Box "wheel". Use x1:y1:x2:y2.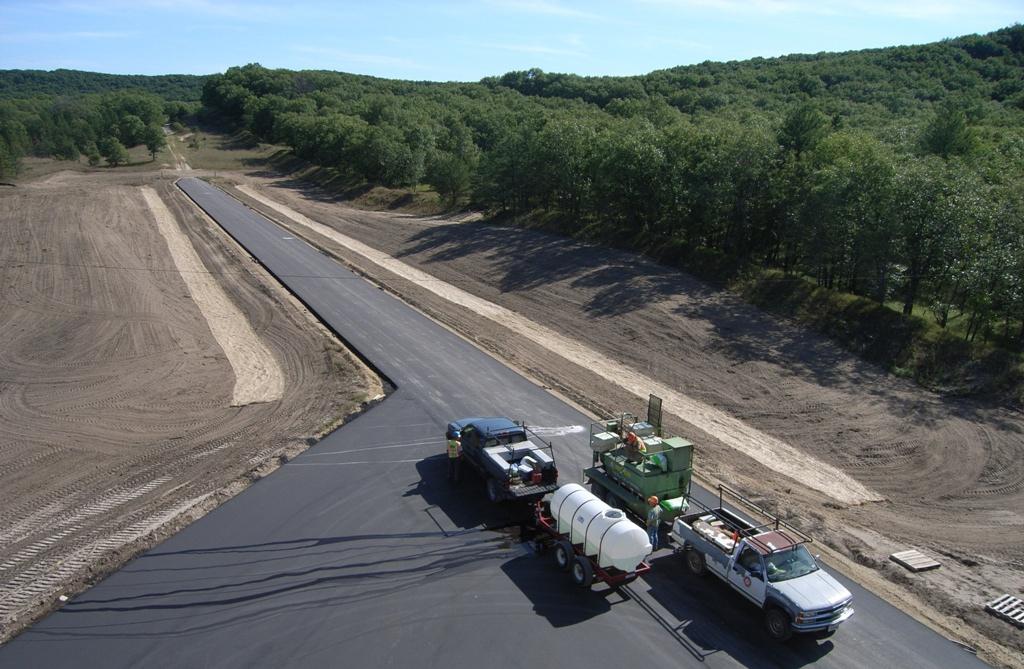
565:555:594:592.
